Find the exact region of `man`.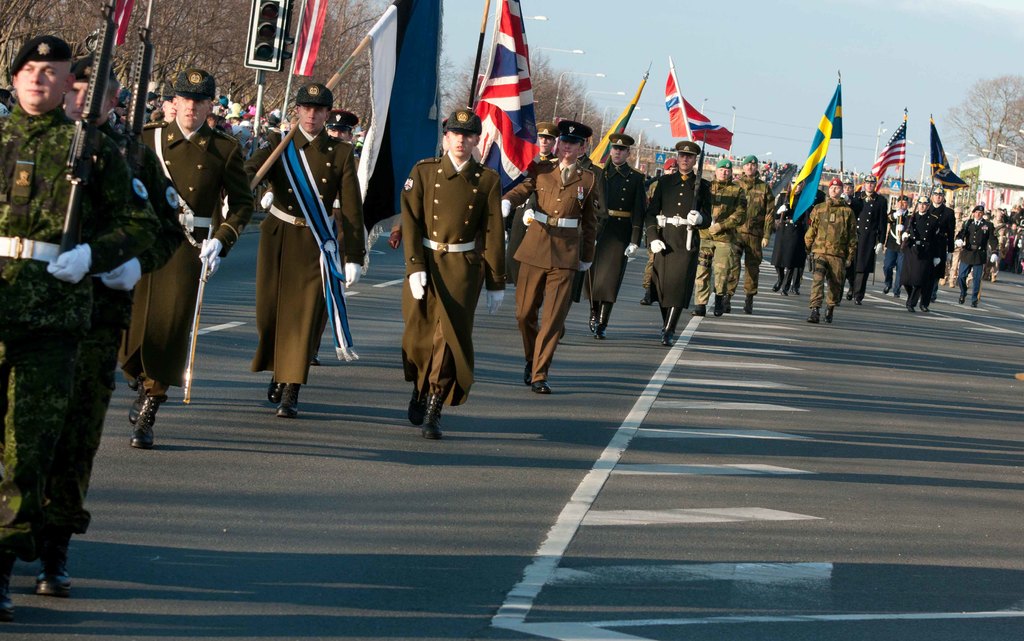
Exact region: detection(25, 52, 180, 561).
